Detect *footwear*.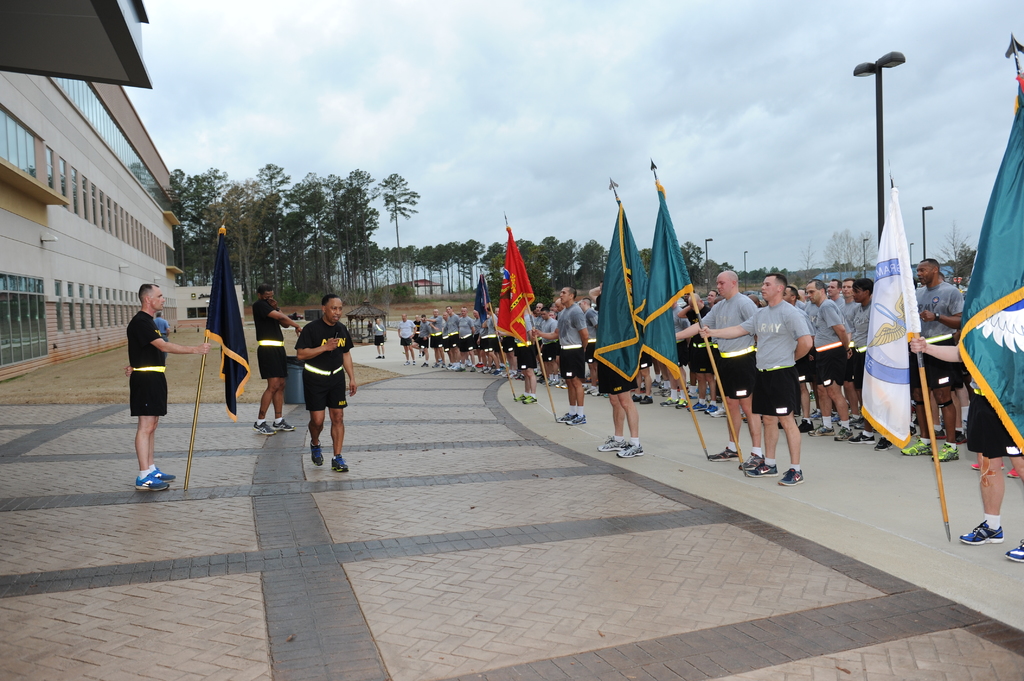
Detected at [959, 516, 1002, 541].
